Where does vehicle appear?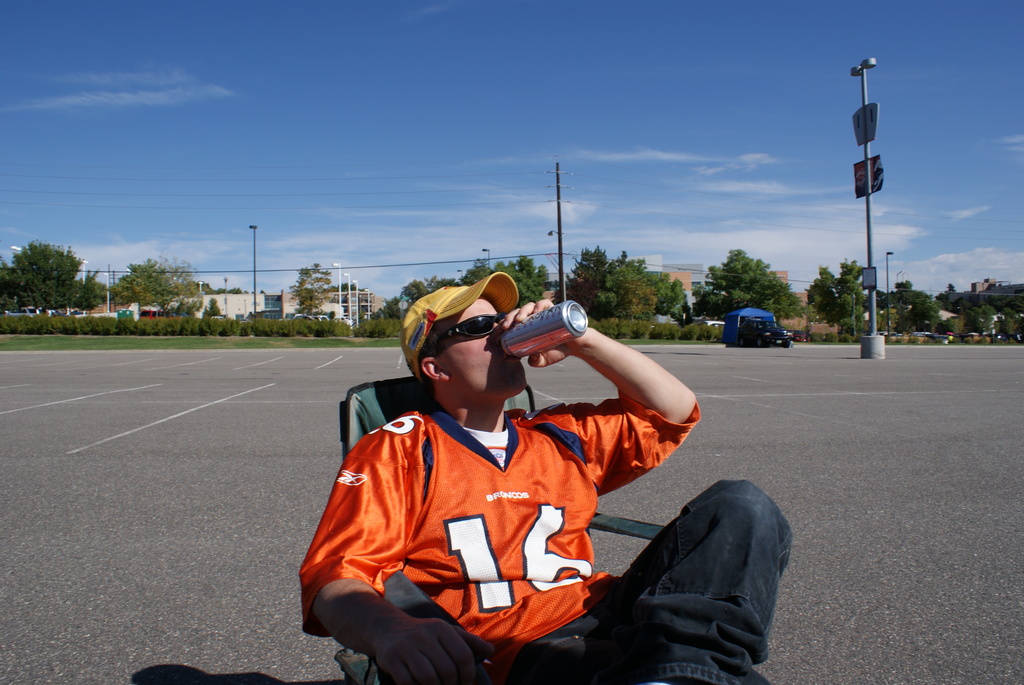
Appears at 7,303,38,317.
